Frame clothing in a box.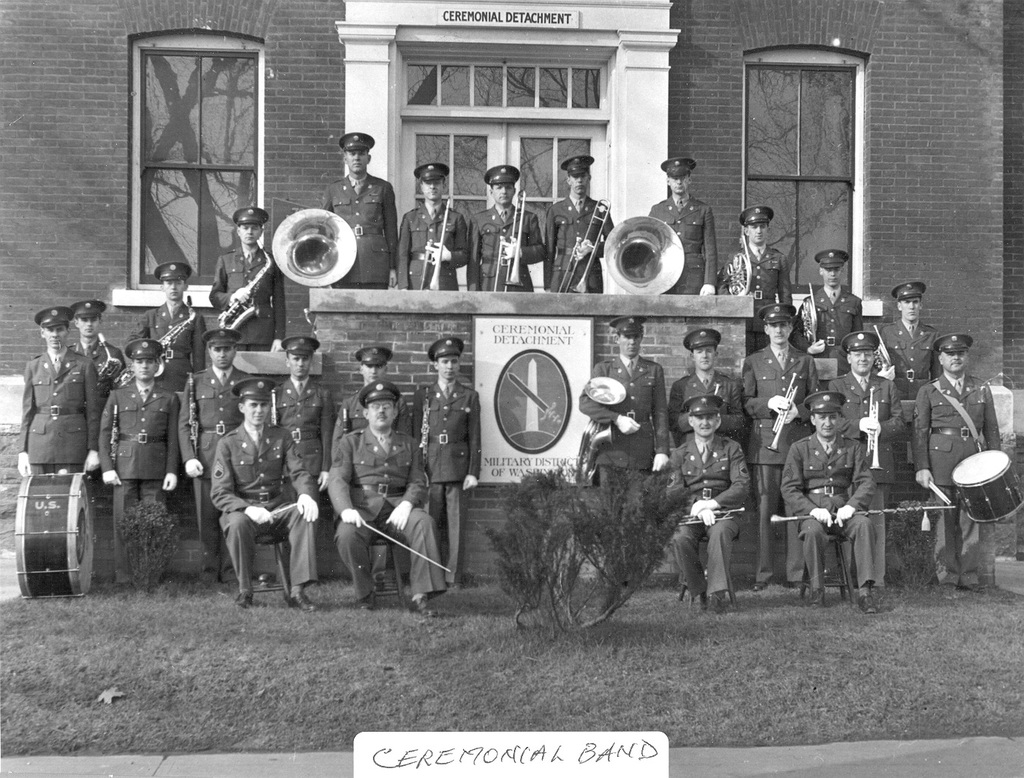
x1=396, y1=201, x2=469, y2=289.
